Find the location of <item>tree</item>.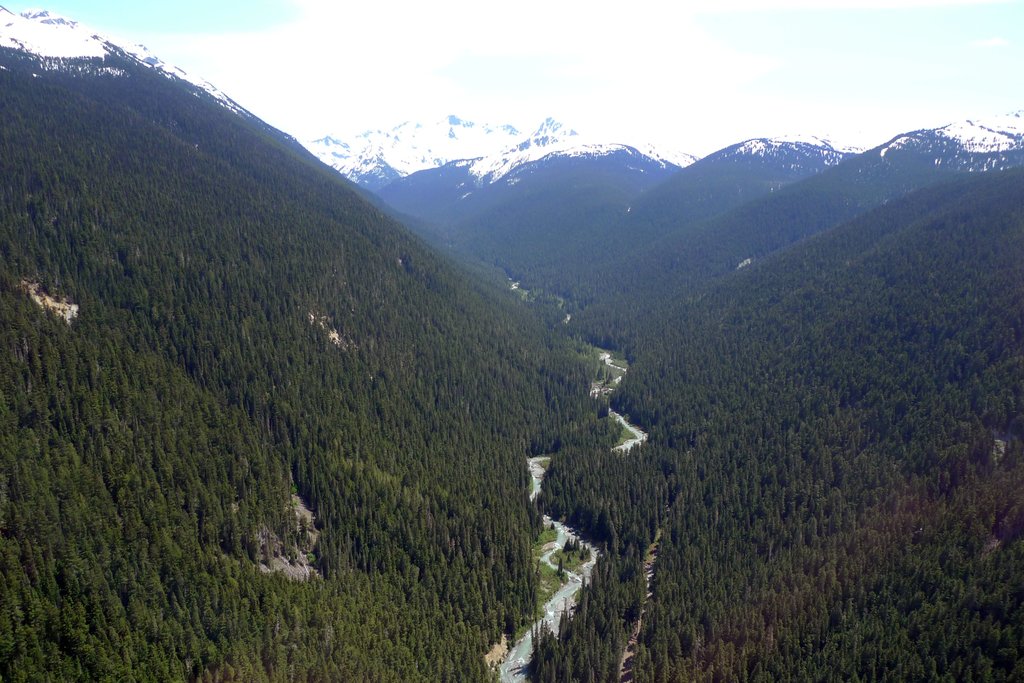
Location: x1=46, y1=636, x2=63, y2=682.
